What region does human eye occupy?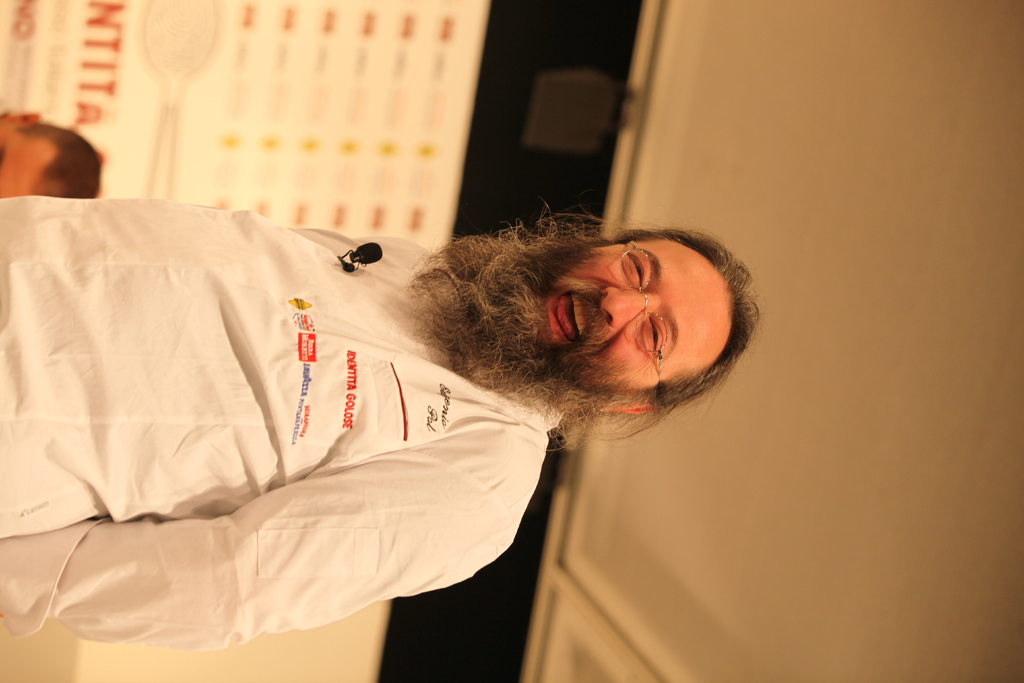
l=637, t=317, r=664, b=358.
